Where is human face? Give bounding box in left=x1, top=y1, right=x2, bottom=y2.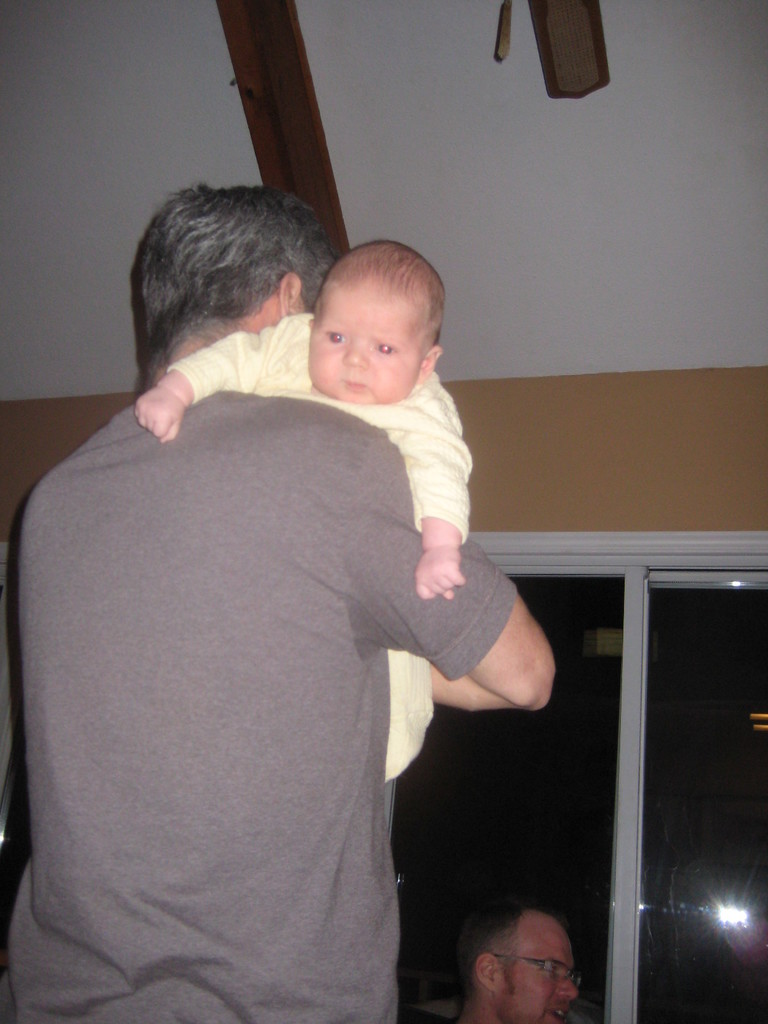
left=307, top=281, right=419, bottom=403.
